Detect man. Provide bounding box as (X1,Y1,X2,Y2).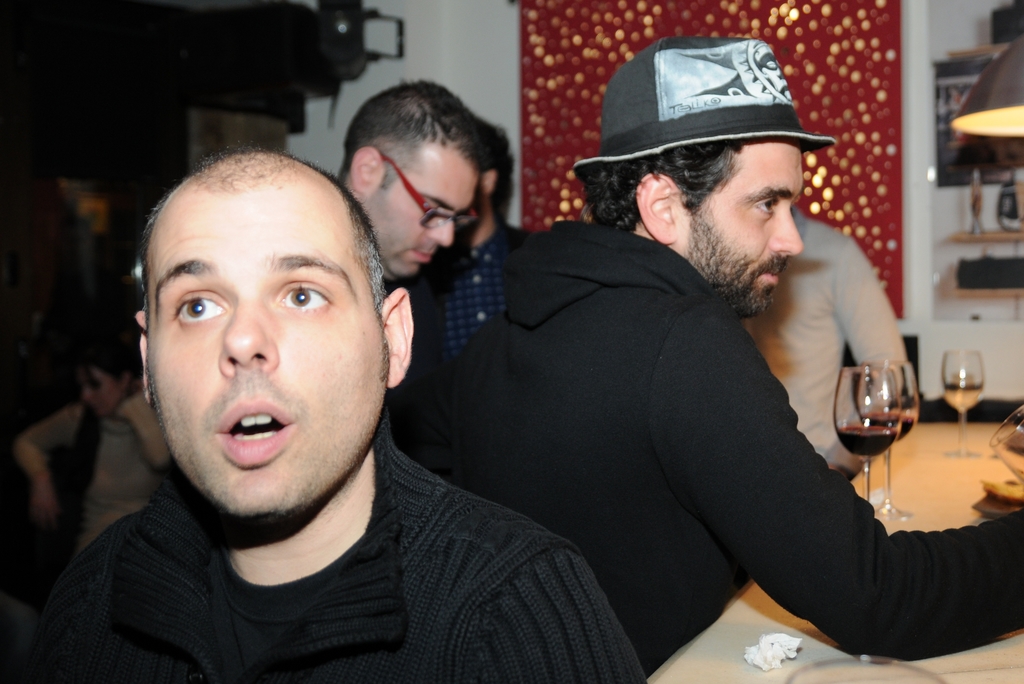
(400,37,1023,681).
